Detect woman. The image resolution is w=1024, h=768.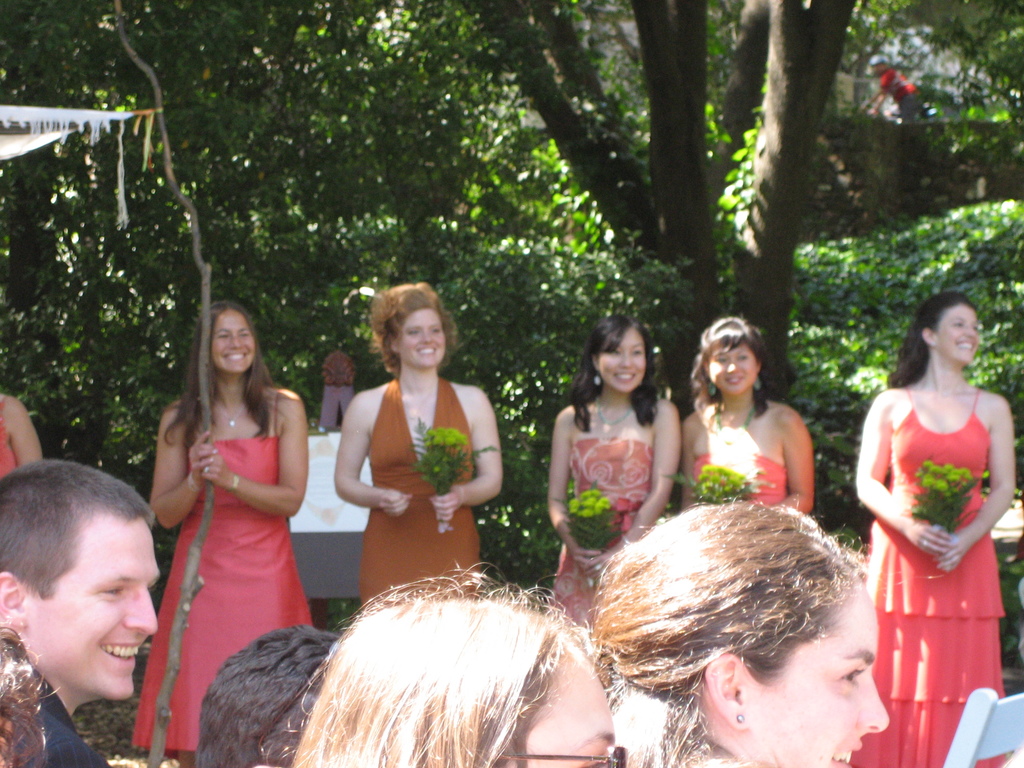
588/498/888/767.
